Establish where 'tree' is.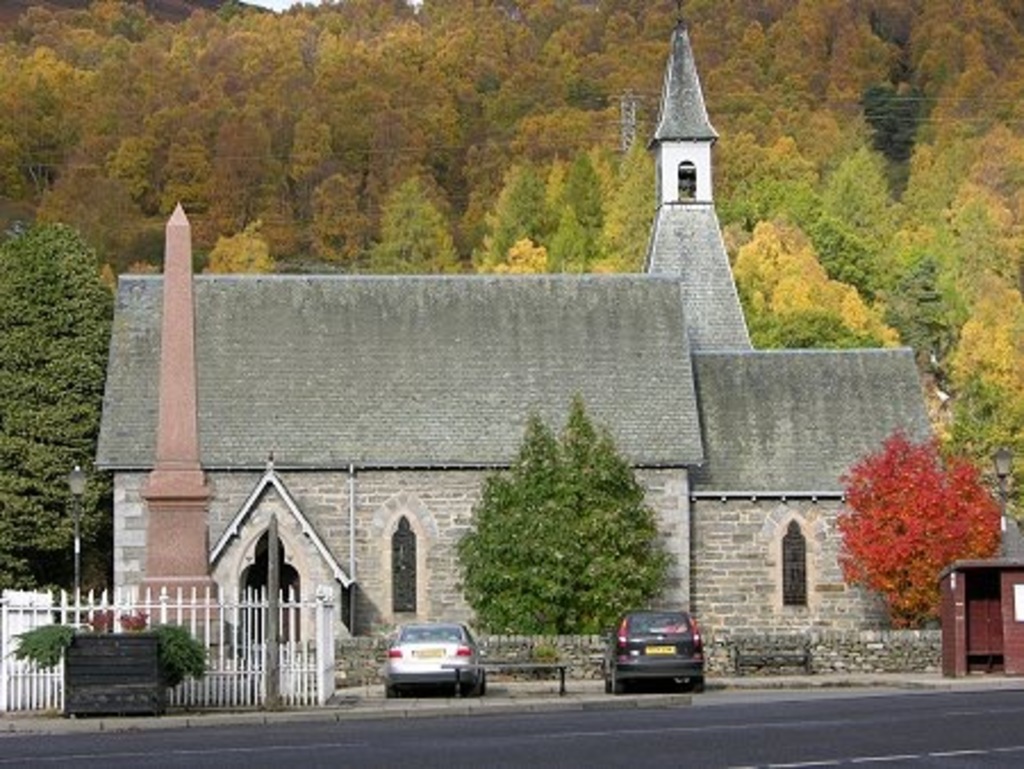
Established at Rect(373, 162, 476, 271).
